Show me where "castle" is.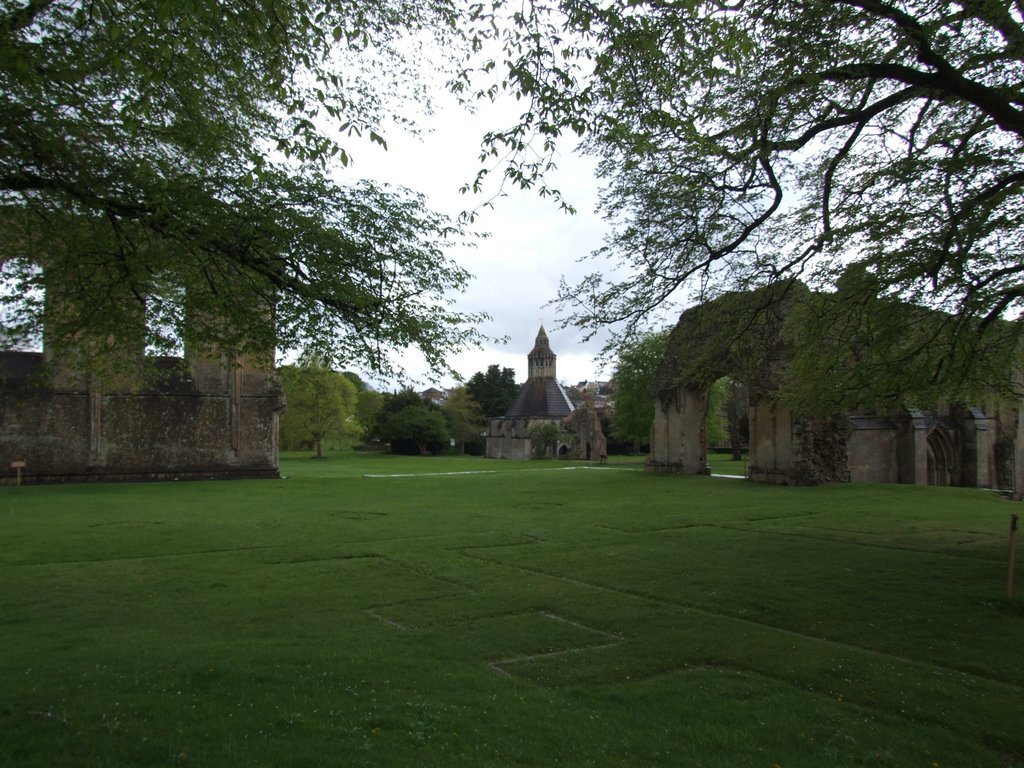
"castle" is at detection(0, 200, 298, 490).
